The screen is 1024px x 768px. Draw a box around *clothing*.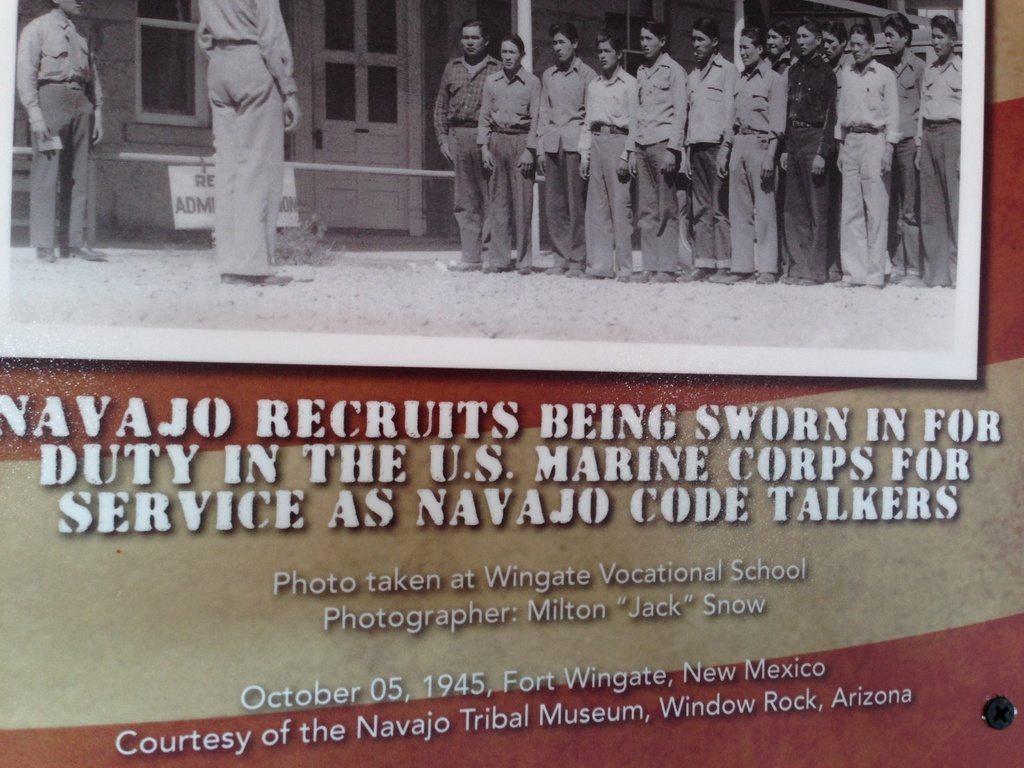
rect(187, 6, 294, 283).
